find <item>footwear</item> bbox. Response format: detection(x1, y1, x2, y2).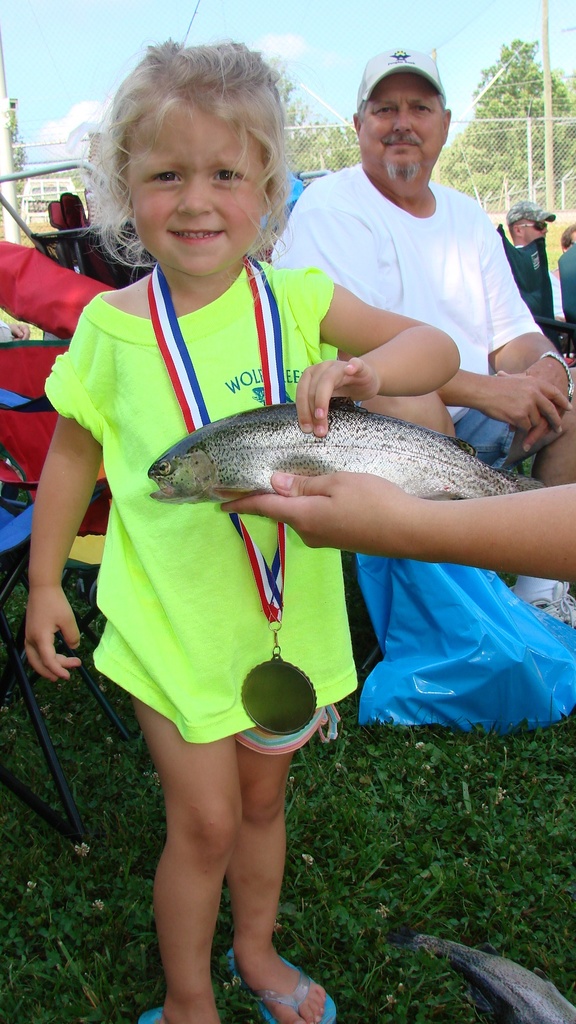
detection(505, 582, 575, 636).
